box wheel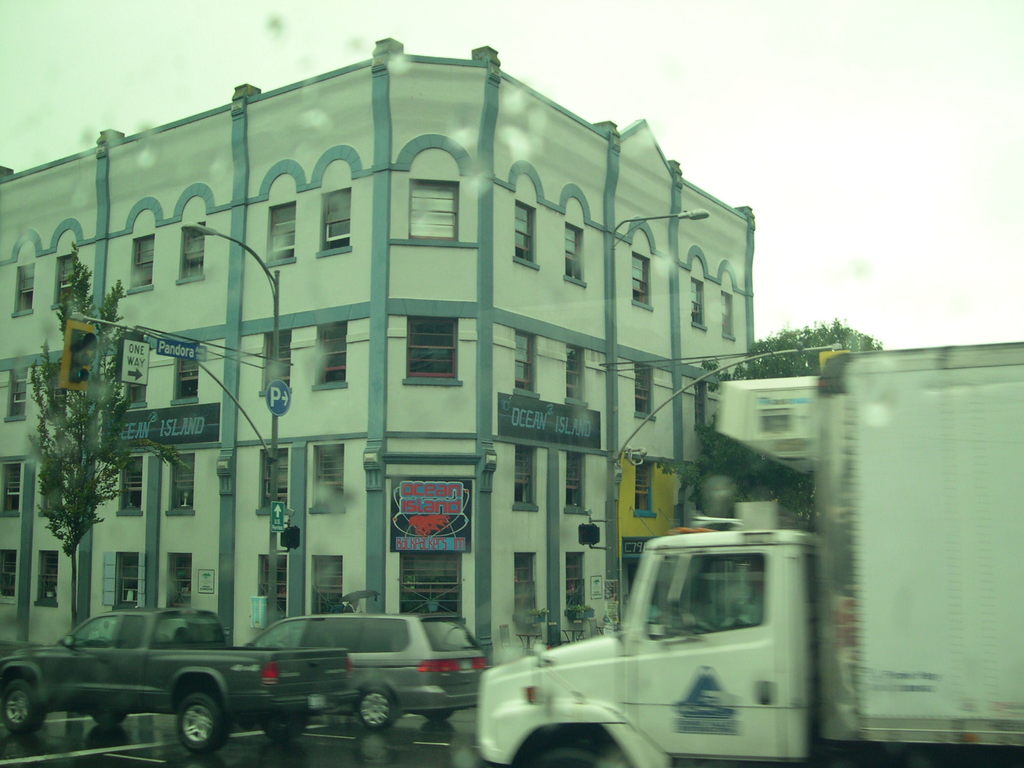
BBox(263, 719, 303, 746)
